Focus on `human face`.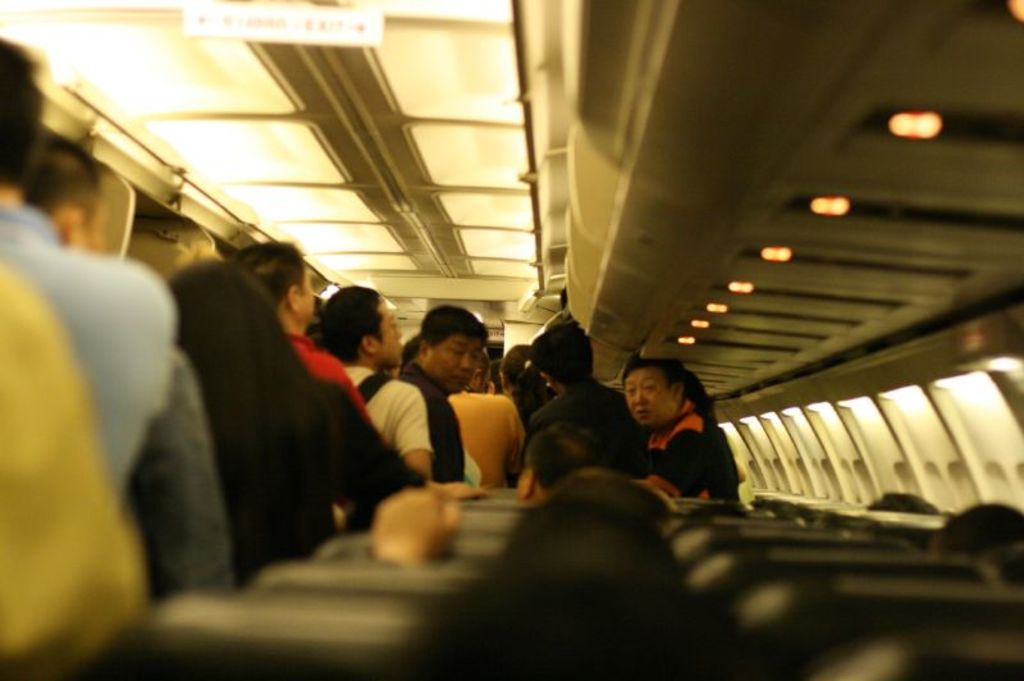
Focused at detection(380, 293, 407, 364).
